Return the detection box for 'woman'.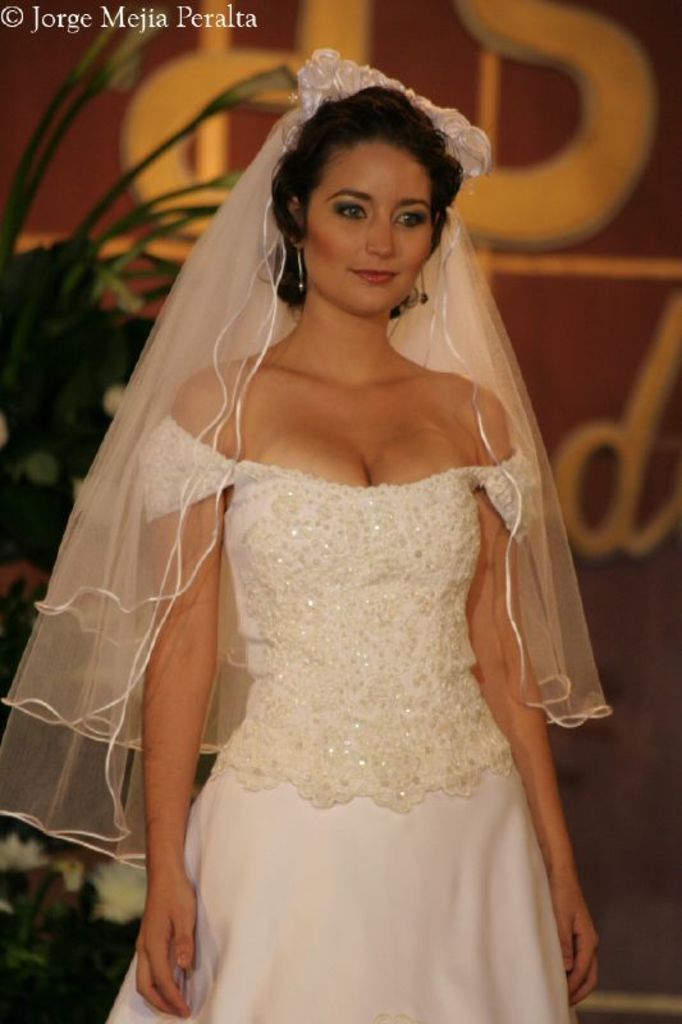
(0, 46, 635, 1023).
